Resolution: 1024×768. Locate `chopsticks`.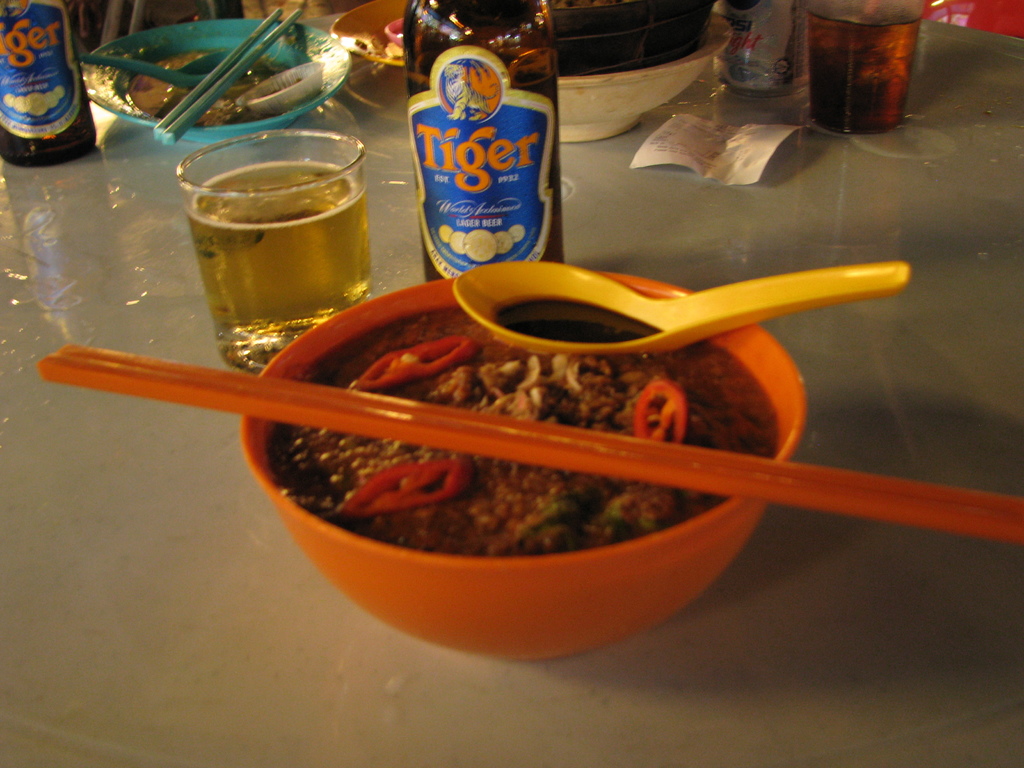
bbox=(152, 4, 304, 147).
